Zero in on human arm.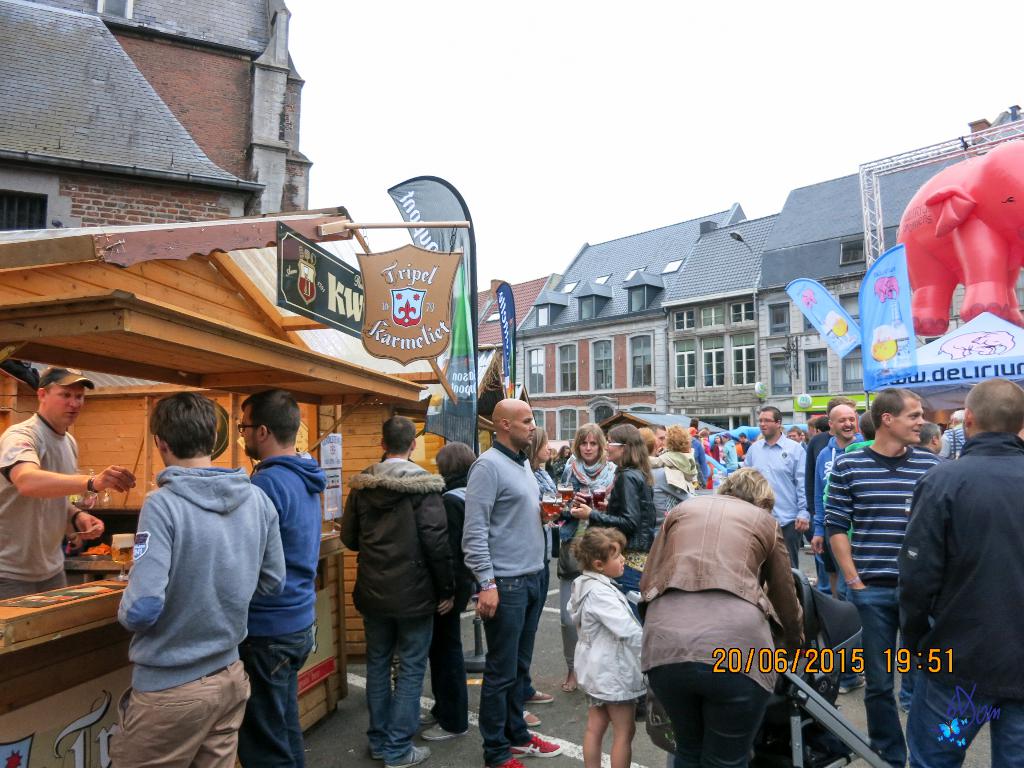
Zeroed in: BBox(592, 586, 648, 648).
